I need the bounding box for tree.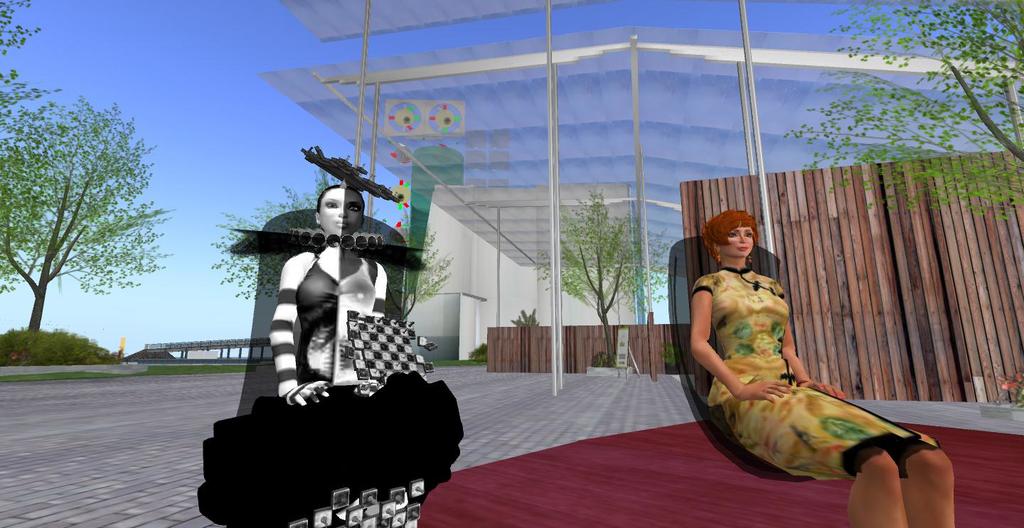
Here it is: x1=205 y1=146 x2=473 y2=327.
